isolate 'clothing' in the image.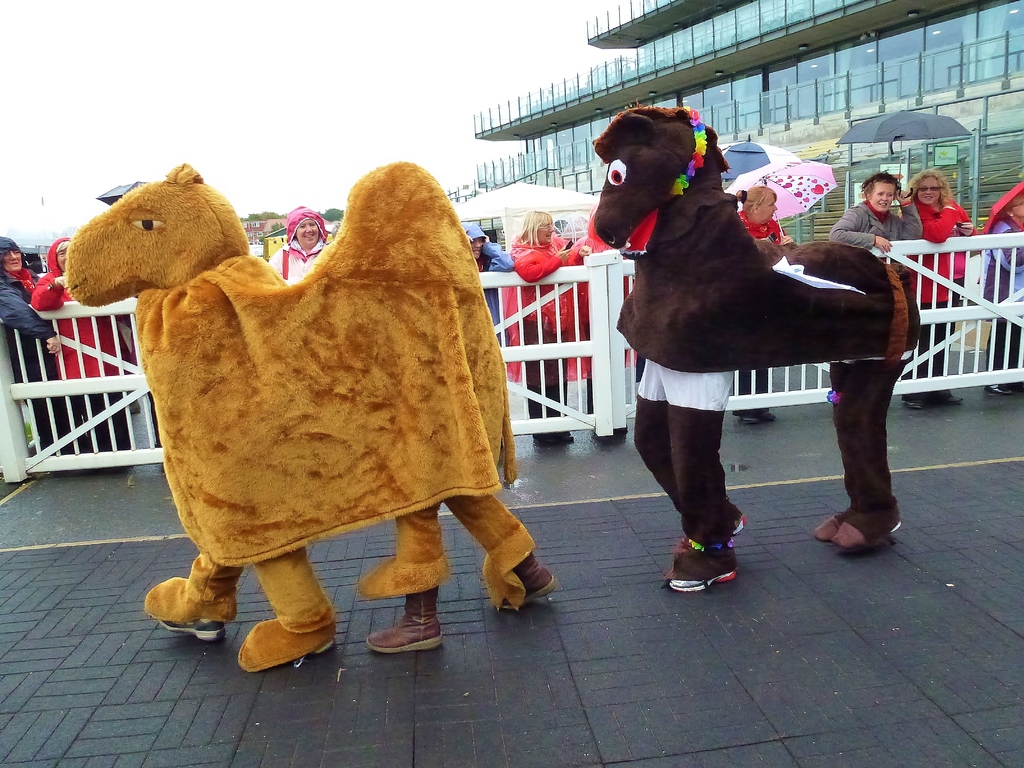
Isolated region: detection(268, 204, 329, 278).
